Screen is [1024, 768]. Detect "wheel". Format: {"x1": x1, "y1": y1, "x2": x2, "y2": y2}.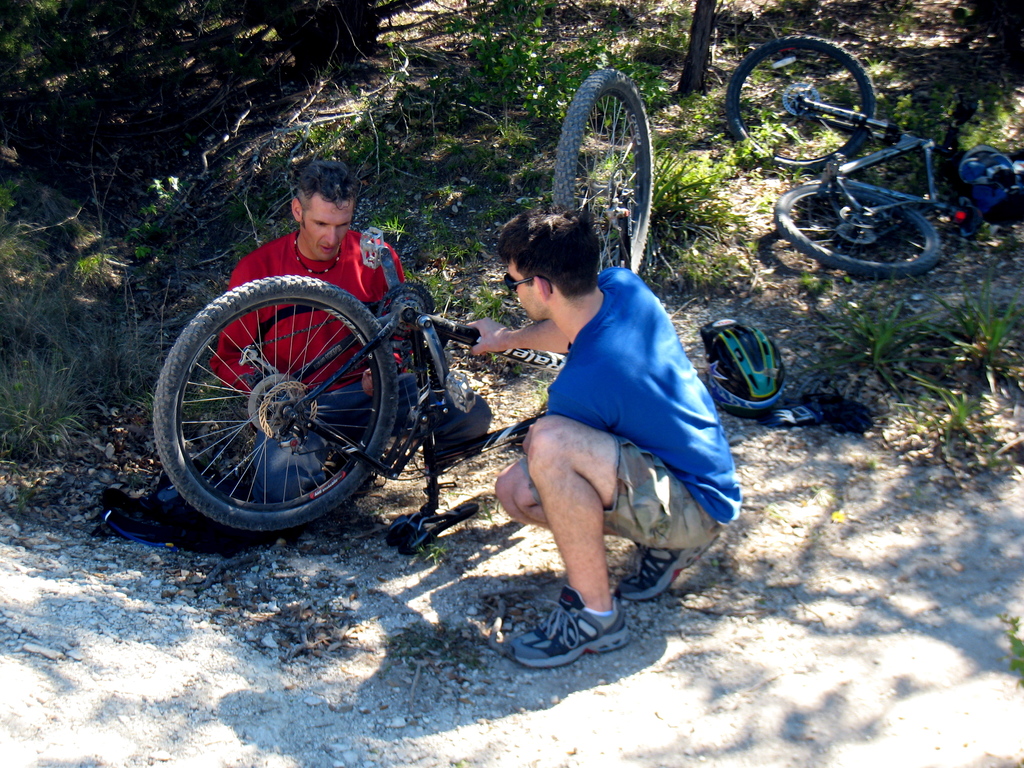
{"x1": 721, "y1": 33, "x2": 874, "y2": 172}.
